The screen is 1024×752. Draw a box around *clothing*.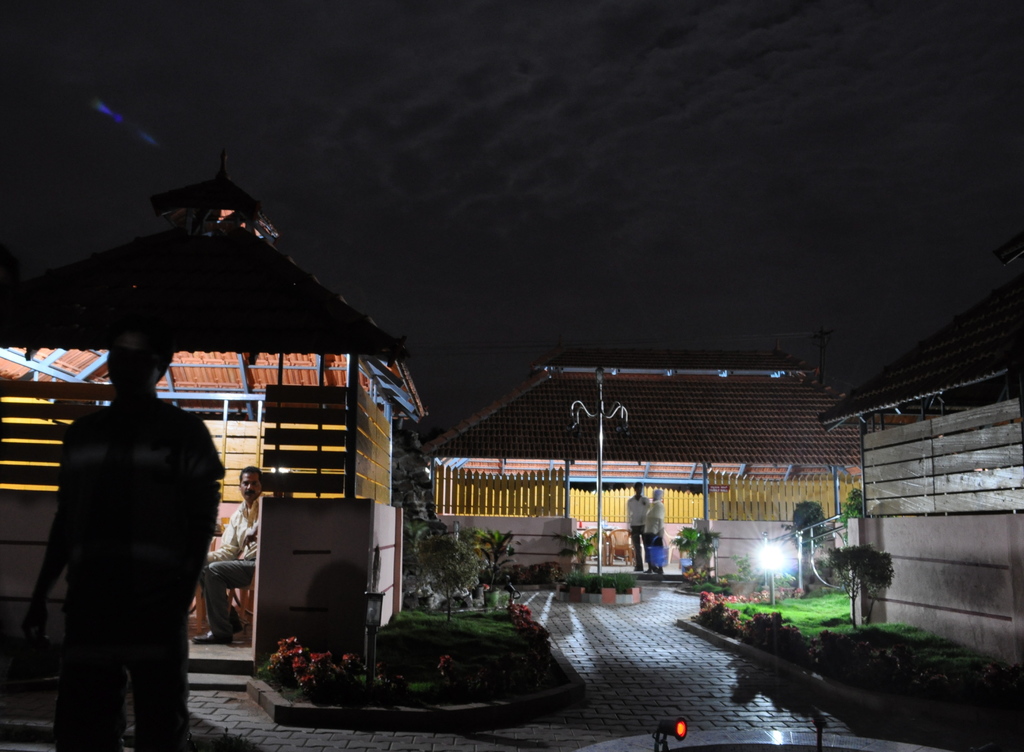
select_region(202, 505, 266, 650).
